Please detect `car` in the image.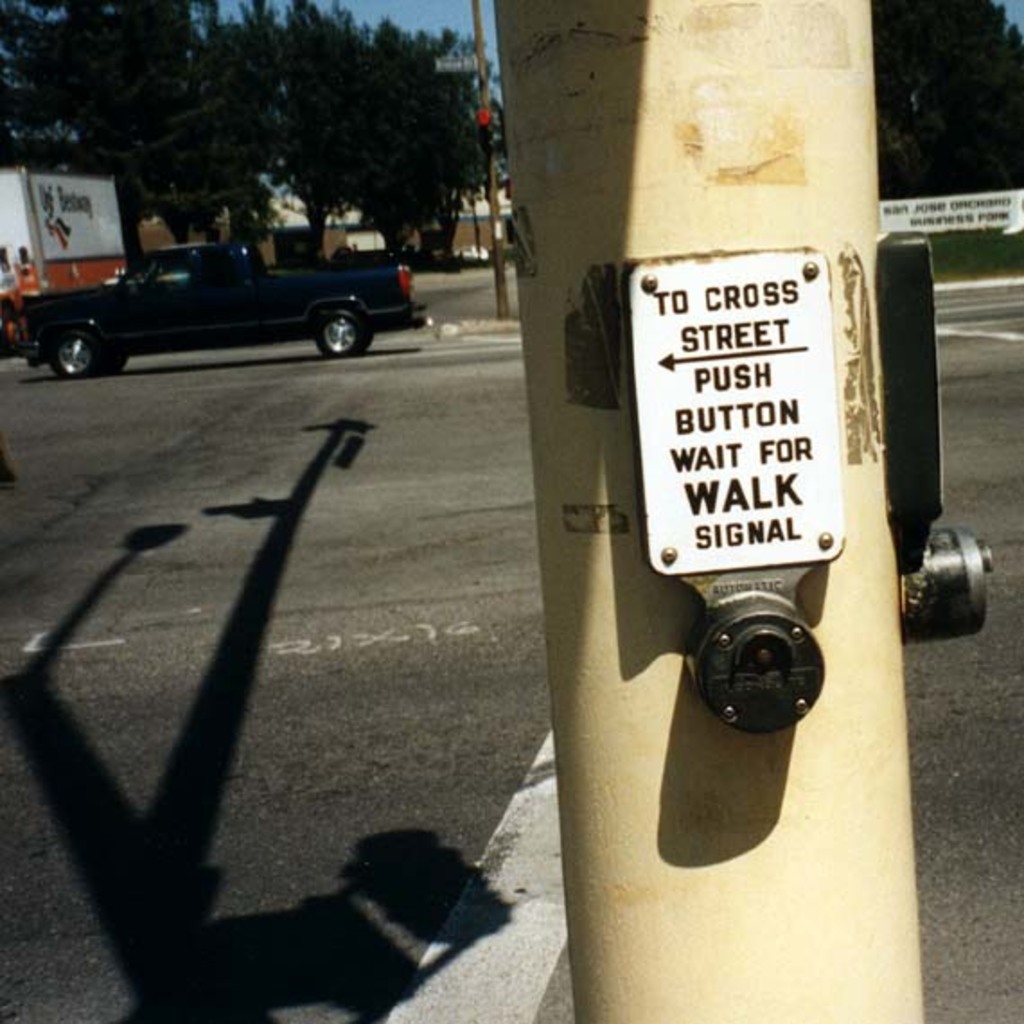
locate(29, 216, 420, 359).
